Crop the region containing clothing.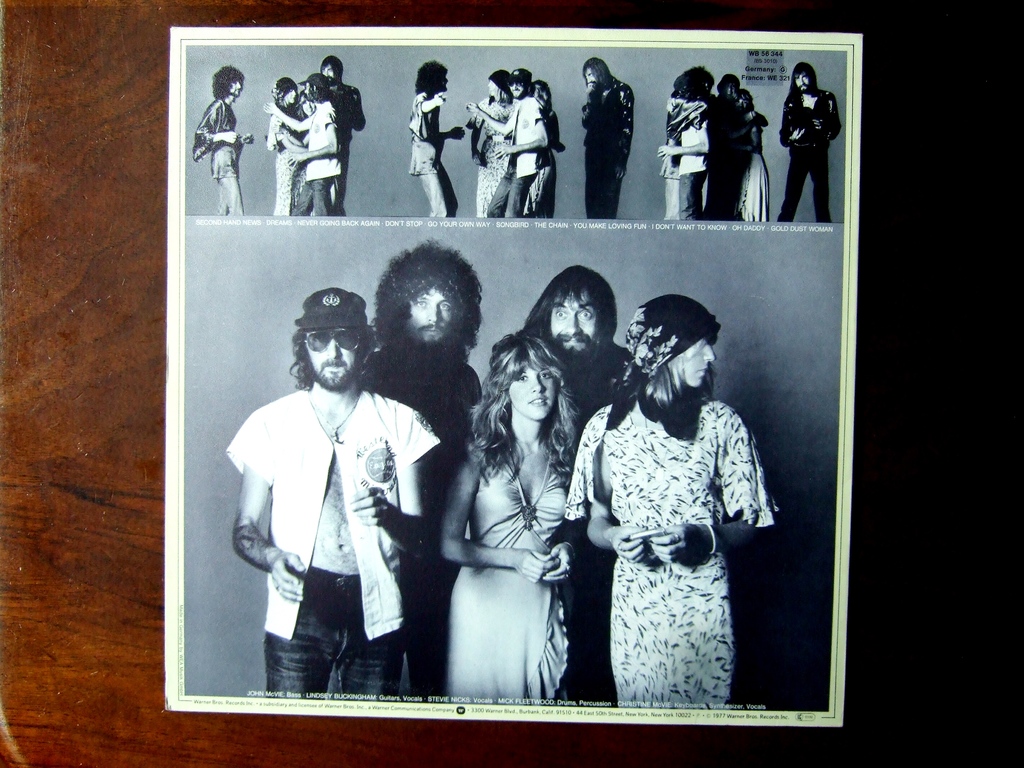
Crop region: detection(192, 99, 242, 214).
